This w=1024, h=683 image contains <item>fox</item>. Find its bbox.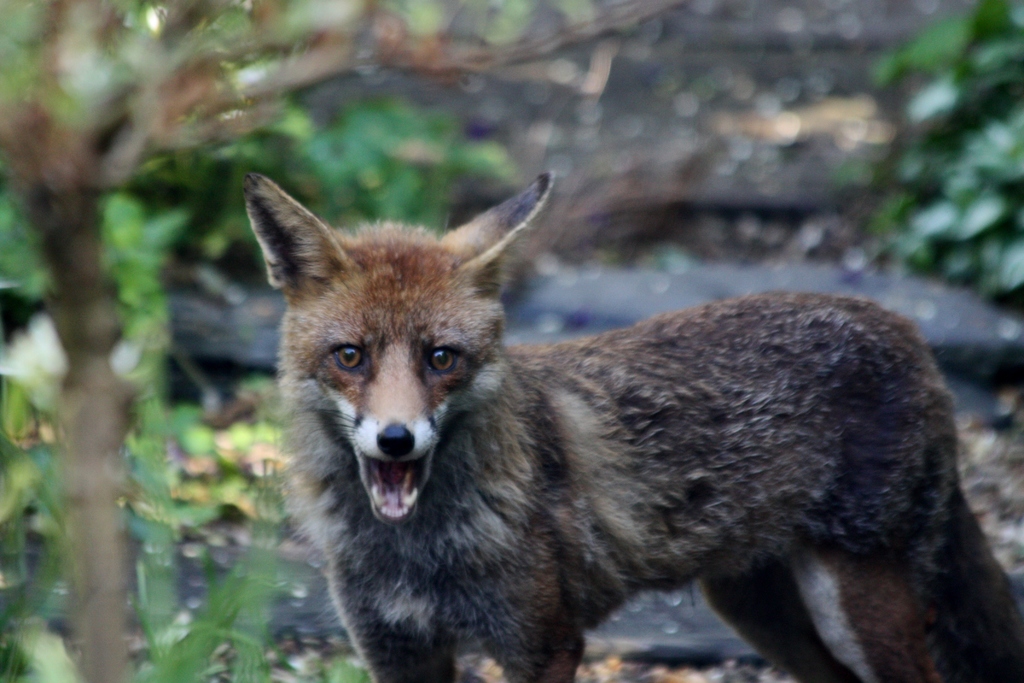
pyautogui.locateOnScreen(240, 176, 1023, 682).
